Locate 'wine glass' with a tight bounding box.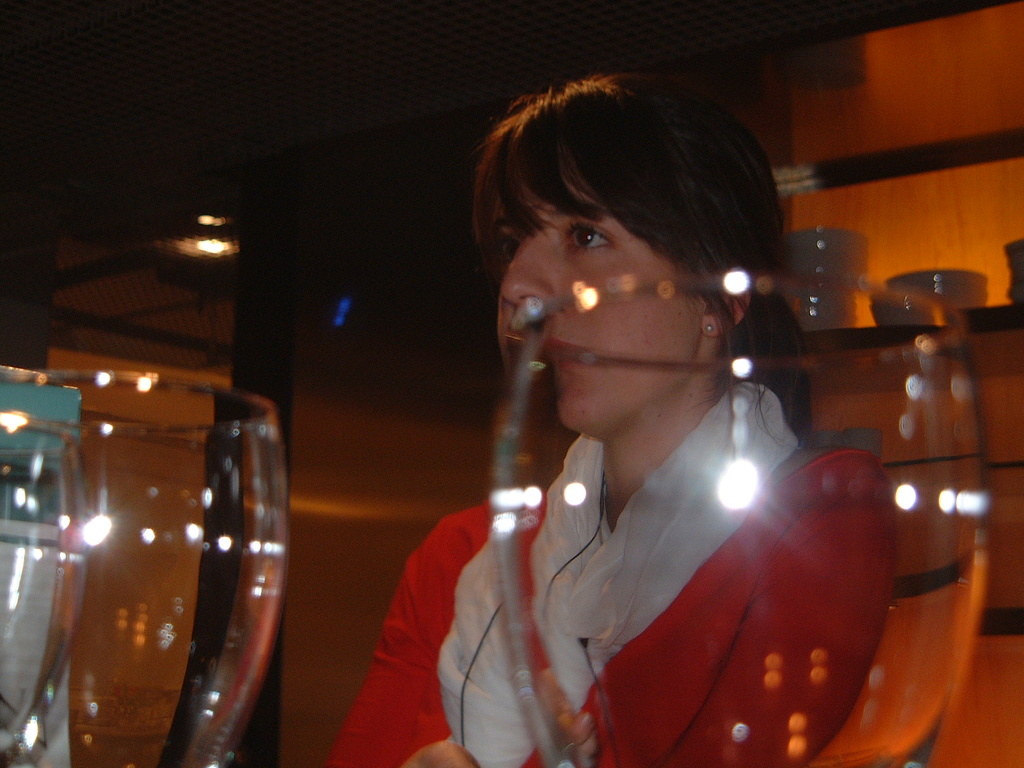
detection(0, 371, 285, 767).
